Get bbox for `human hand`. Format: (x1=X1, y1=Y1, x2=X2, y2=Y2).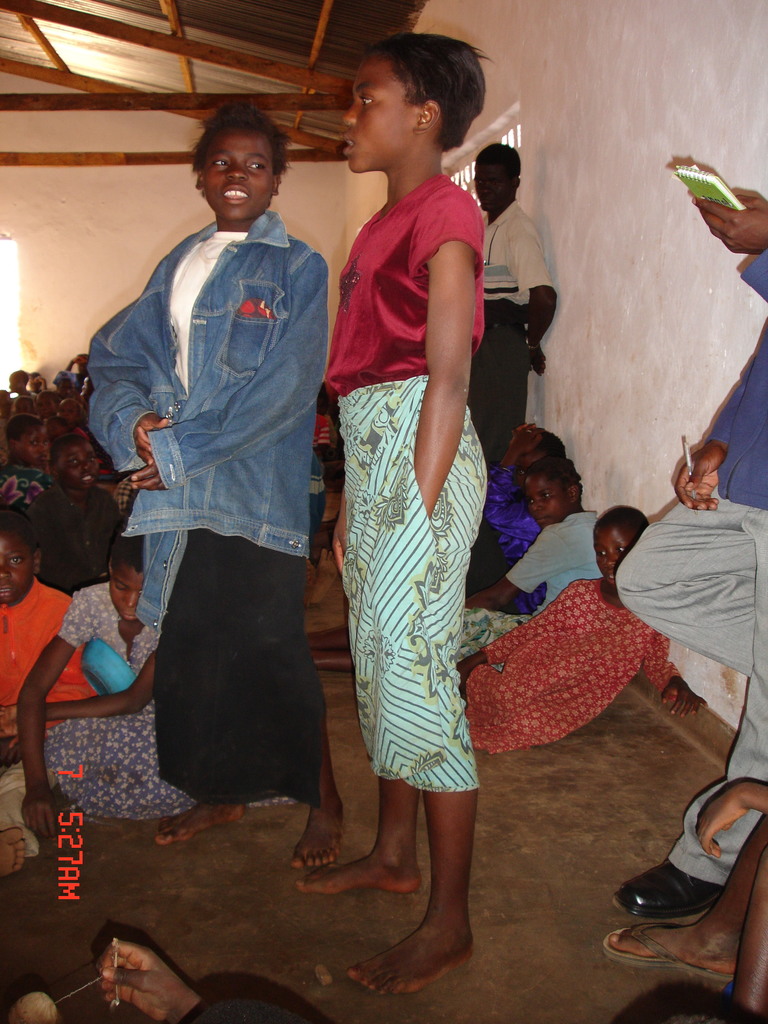
(x1=95, y1=938, x2=189, y2=1020).
